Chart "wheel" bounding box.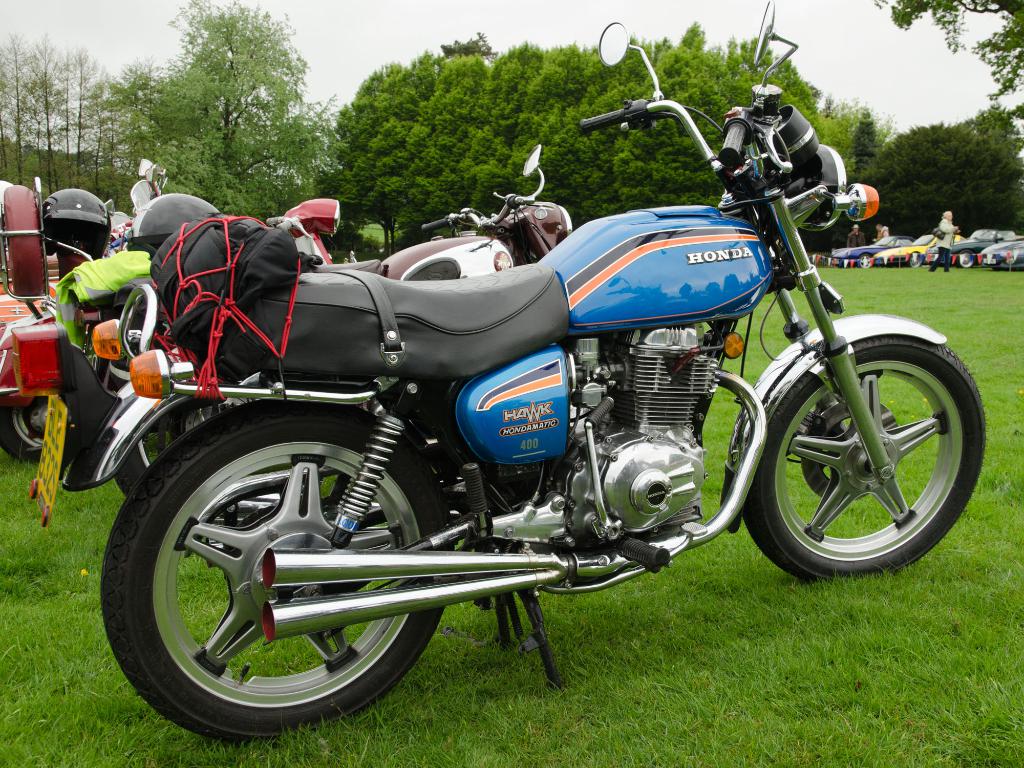
Charted: (left=0, top=396, right=49, bottom=459).
